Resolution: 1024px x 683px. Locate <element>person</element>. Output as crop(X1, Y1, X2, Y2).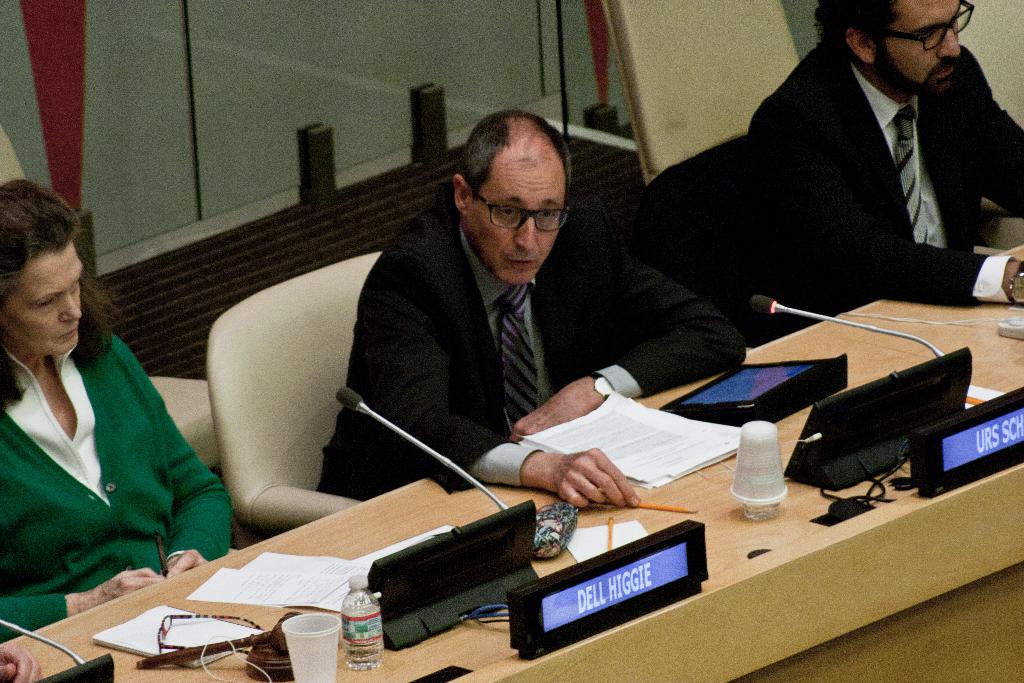
crop(0, 638, 50, 682).
